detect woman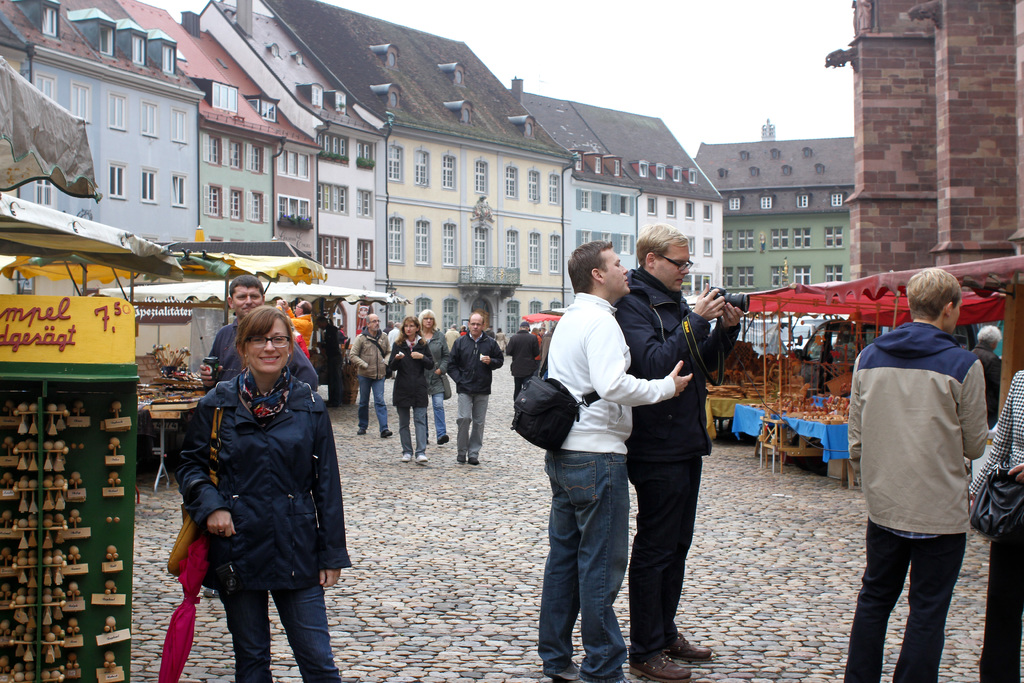
bbox=(419, 306, 450, 449)
